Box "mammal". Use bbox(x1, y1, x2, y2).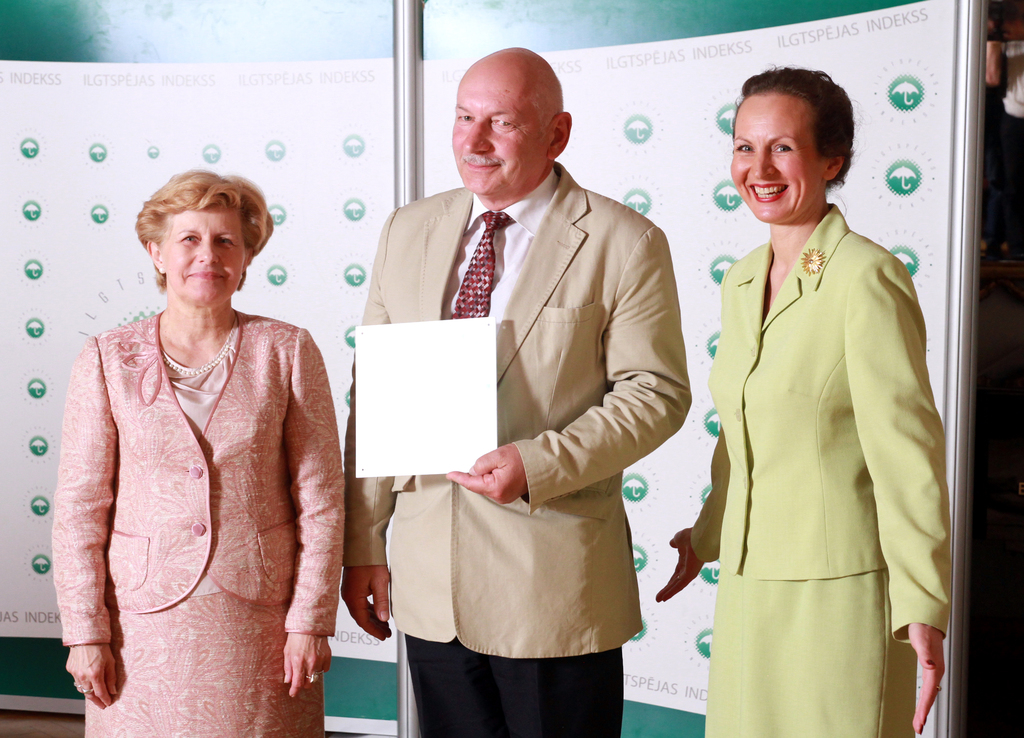
bbox(28, 184, 352, 722).
